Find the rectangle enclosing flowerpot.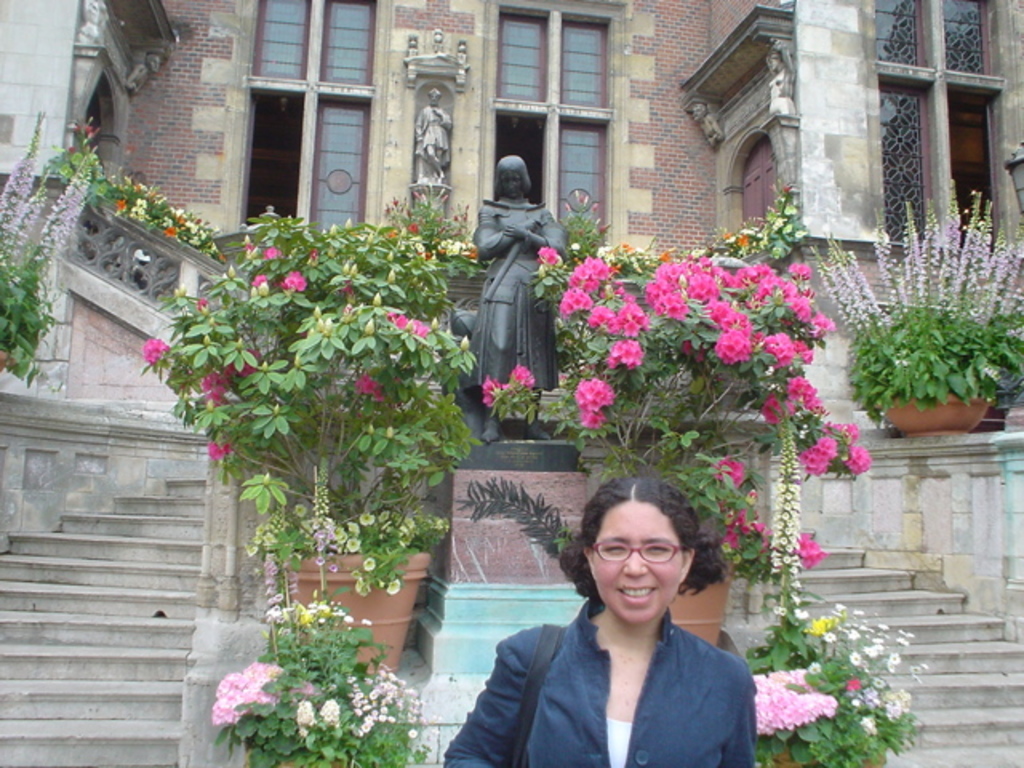
pyautogui.locateOnScreen(274, 546, 432, 677).
